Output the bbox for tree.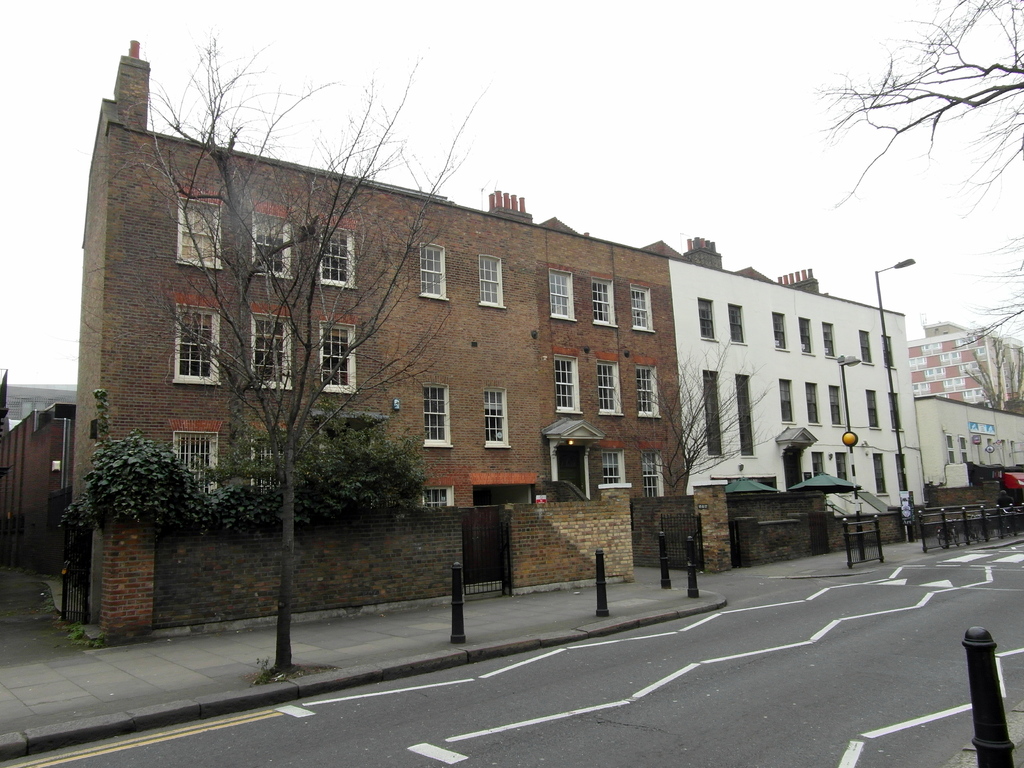
959/343/1023/413.
